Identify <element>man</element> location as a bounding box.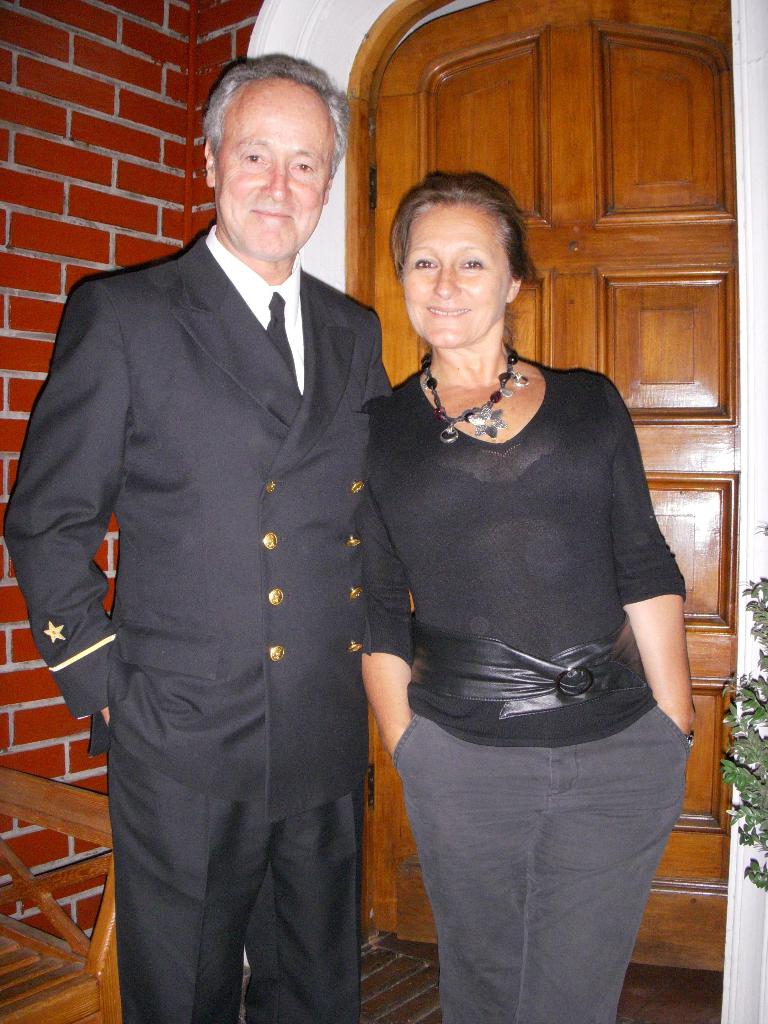
(38, 38, 431, 1004).
